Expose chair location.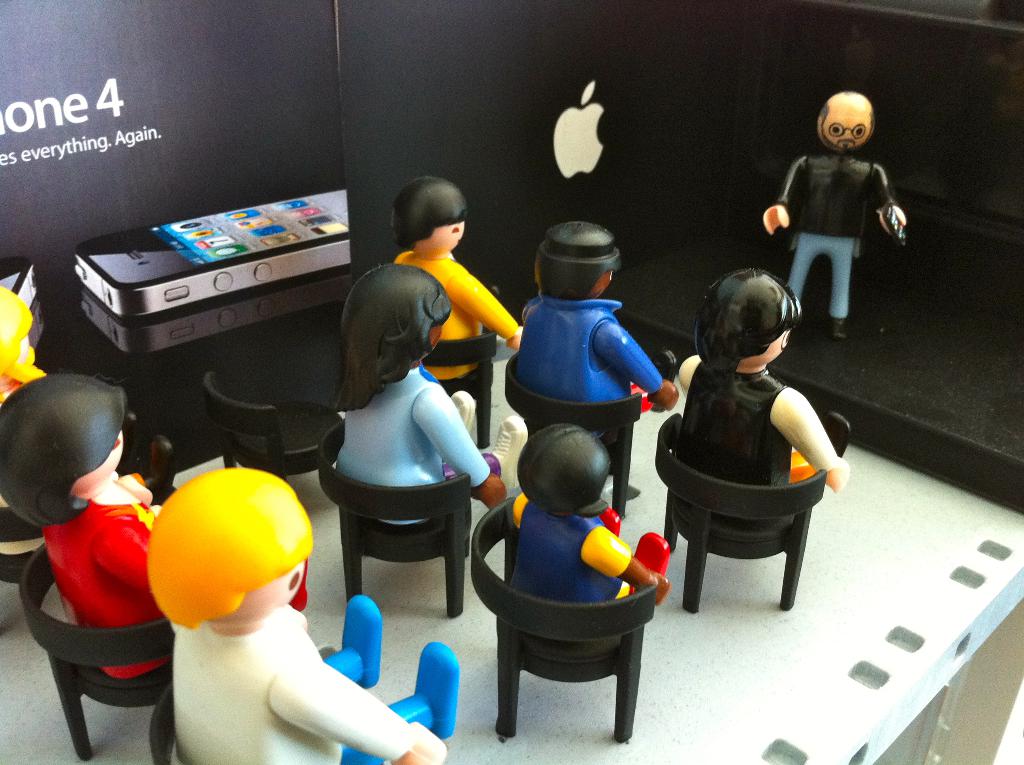
Exposed at (left=143, top=677, right=200, bottom=764).
